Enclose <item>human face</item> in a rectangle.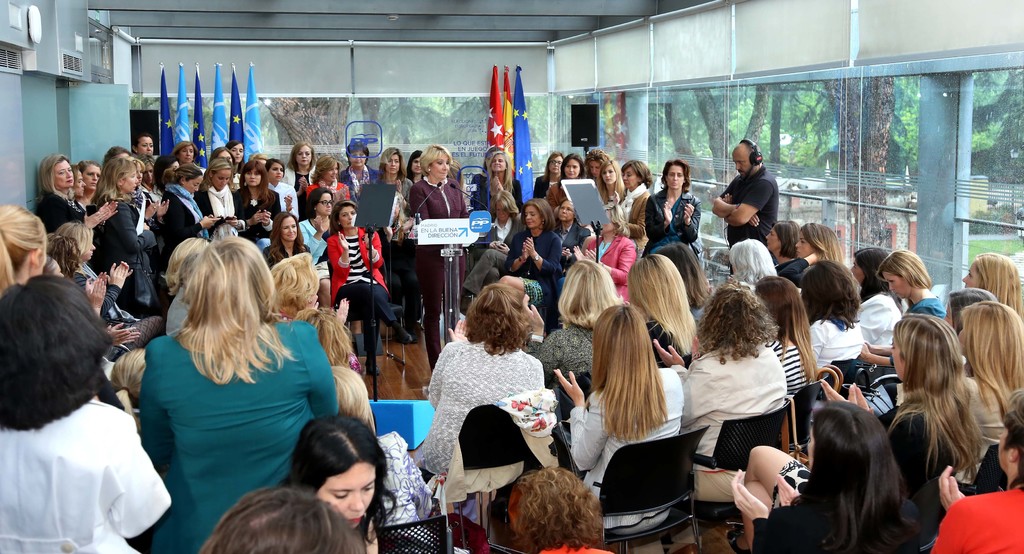
[244,167,261,187].
